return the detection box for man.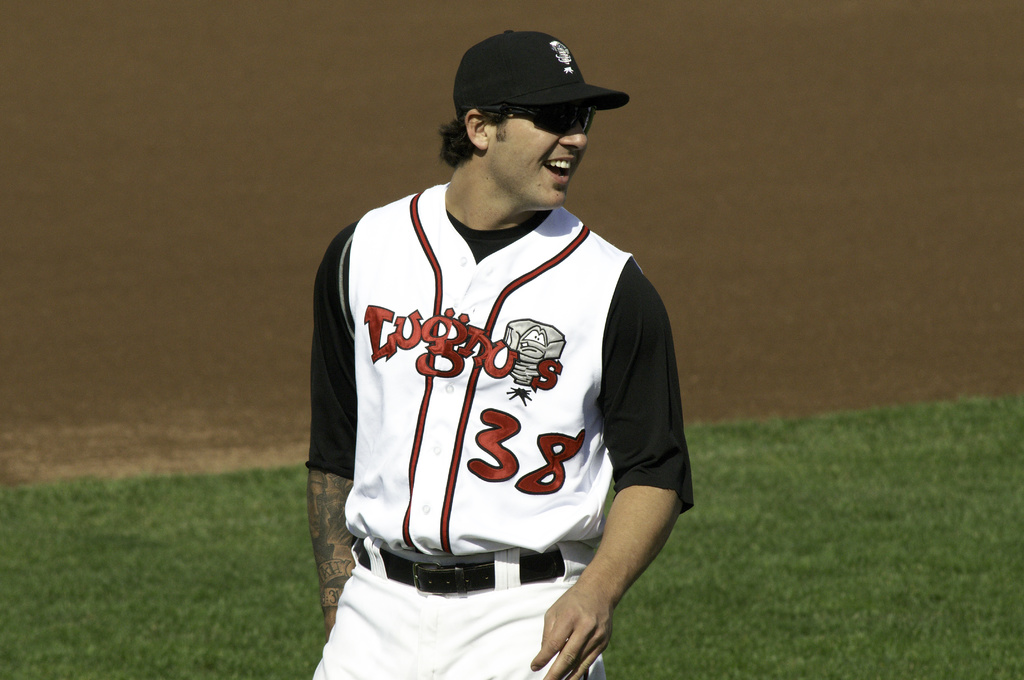
<box>279,33,702,667</box>.
